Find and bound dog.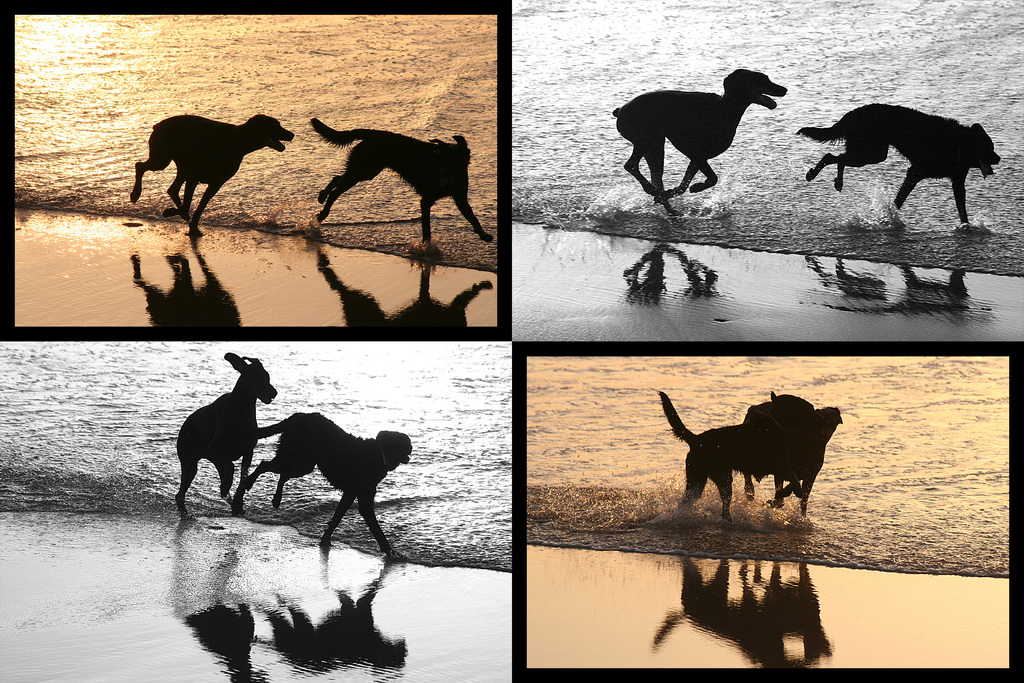
Bound: (230,409,412,555).
